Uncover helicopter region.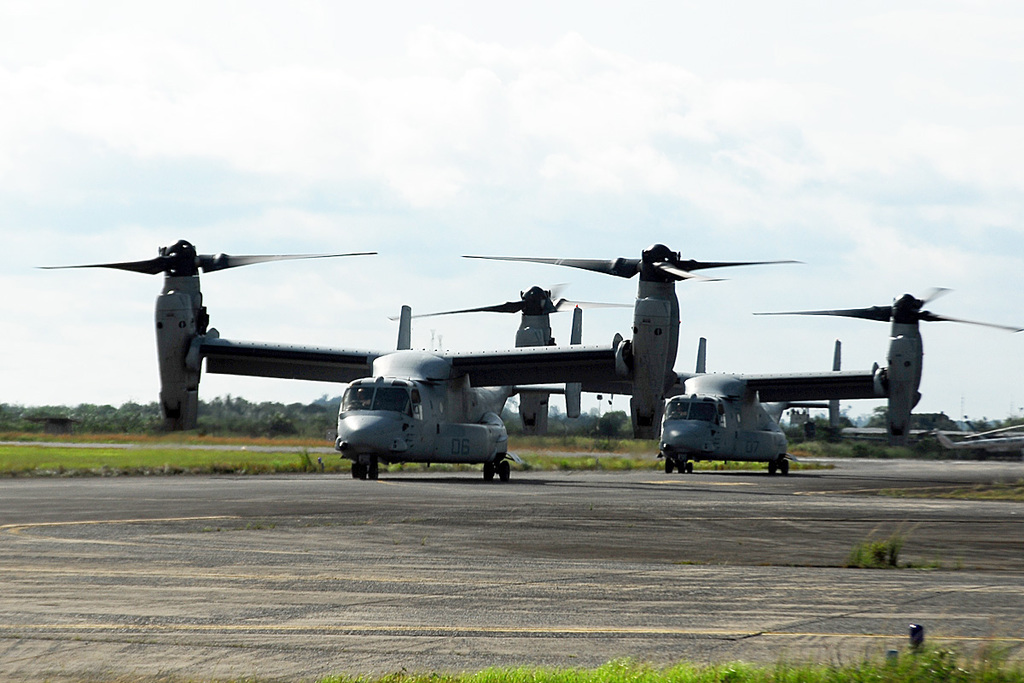
Uncovered: [387, 282, 1023, 471].
